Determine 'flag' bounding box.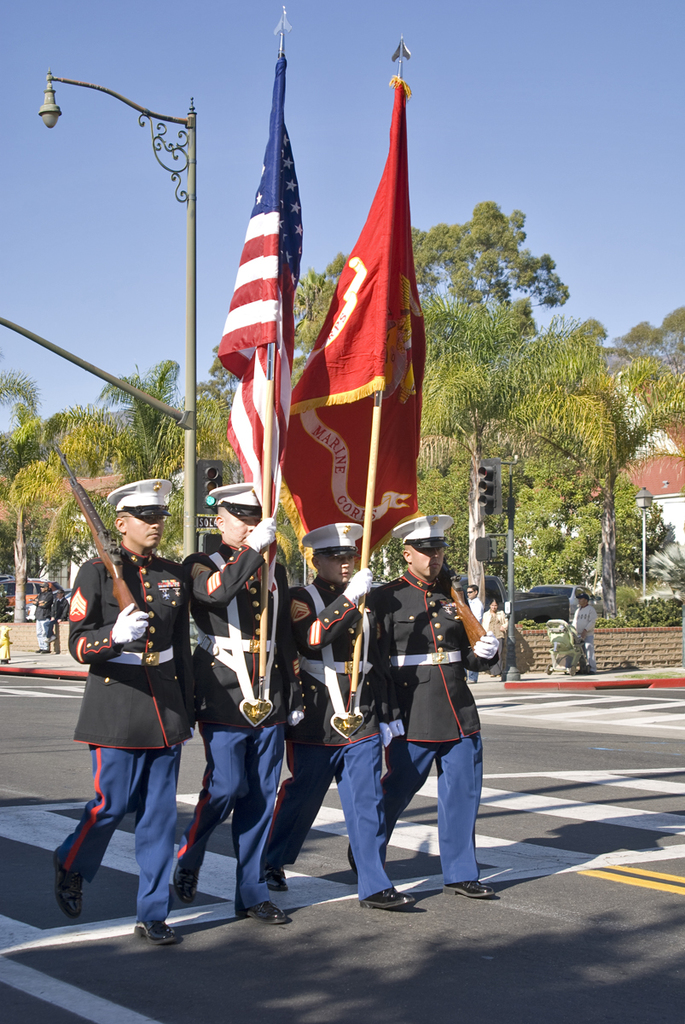
Determined: (218, 52, 305, 510).
